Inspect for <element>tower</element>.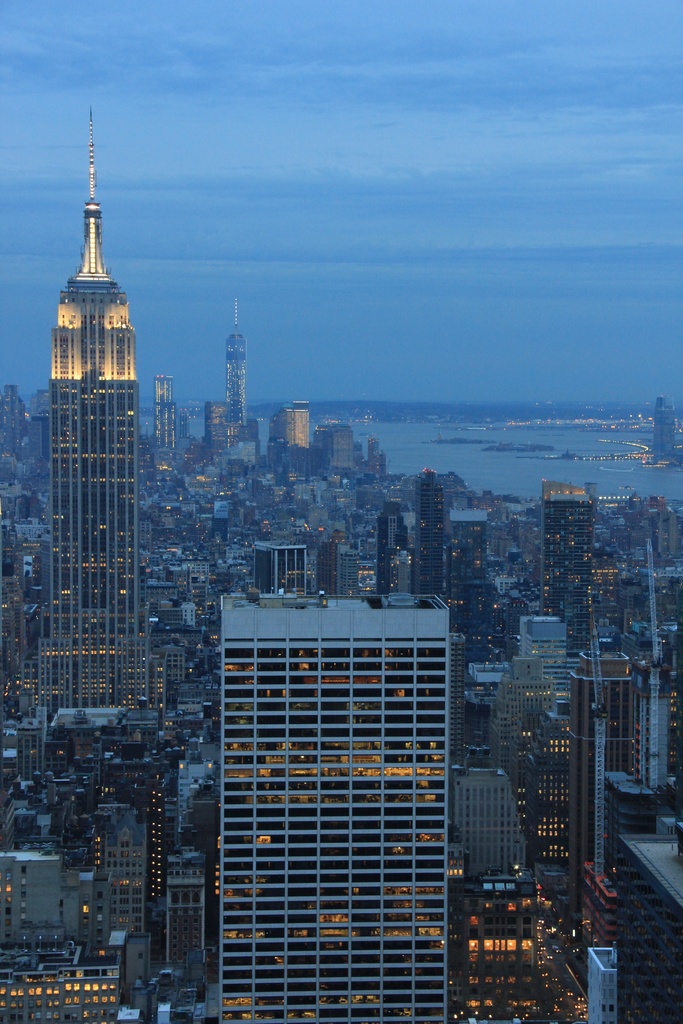
Inspection: (left=20, top=99, right=181, bottom=736).
